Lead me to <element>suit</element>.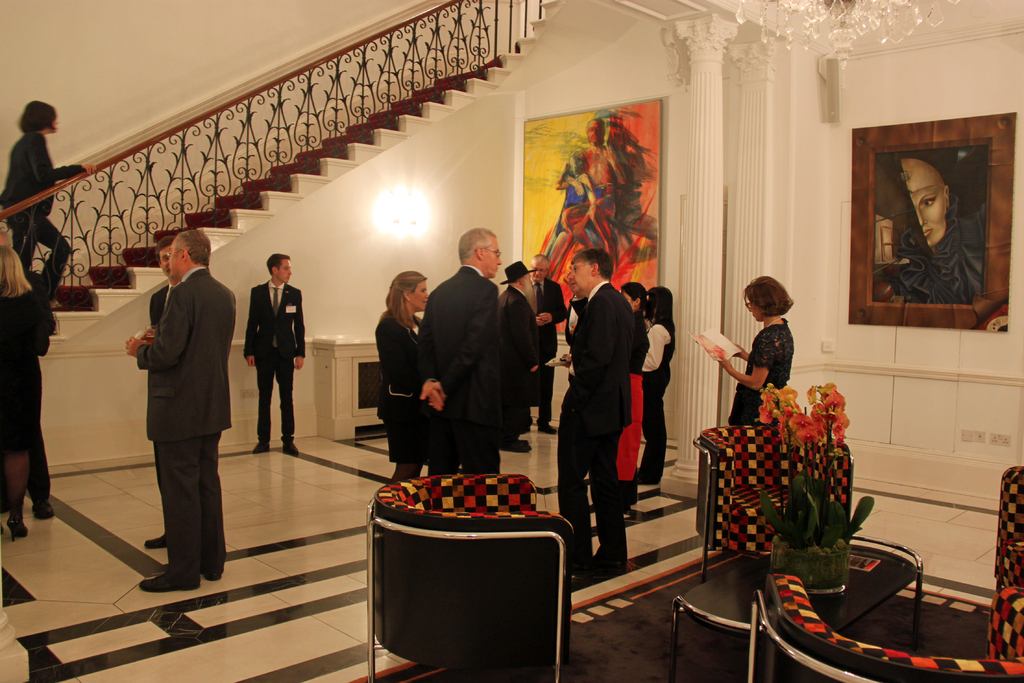
Lead to <box>136,266,235,577</box>.
